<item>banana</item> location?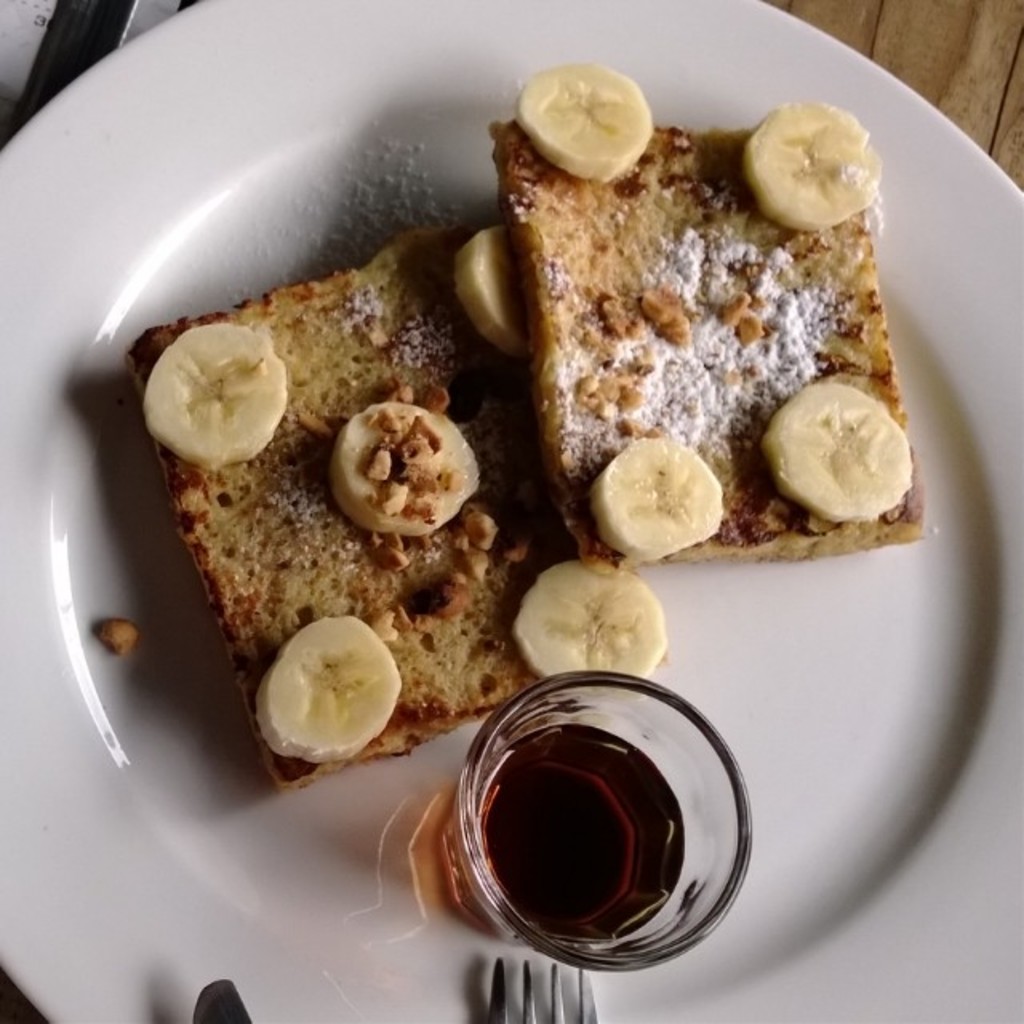
506 552 669 685
